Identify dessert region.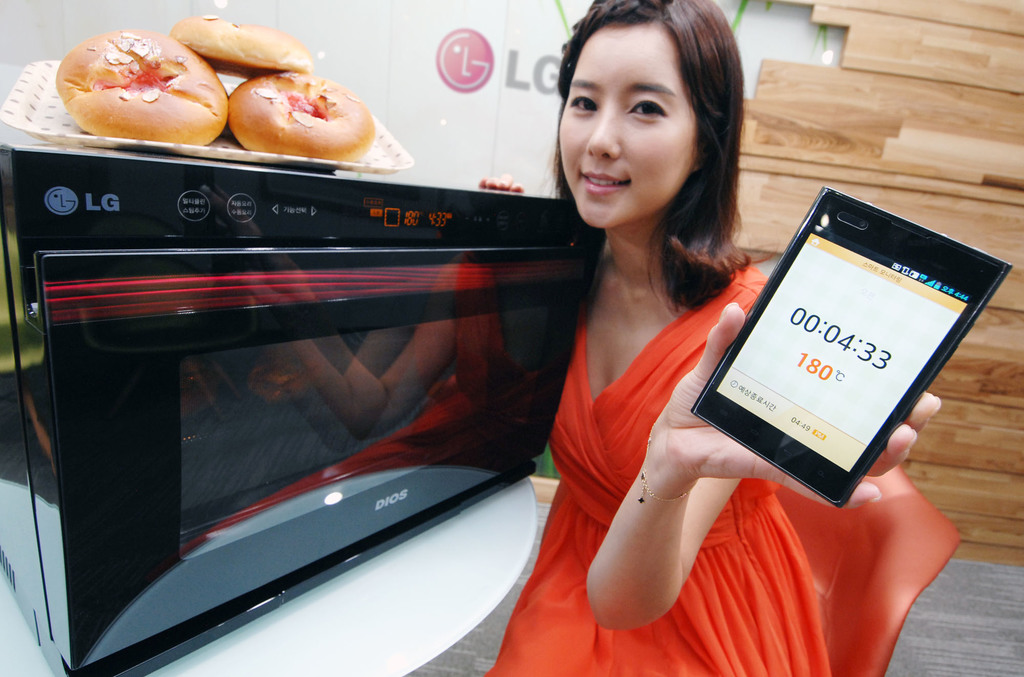
Region: [53, 26, 221, 155].
